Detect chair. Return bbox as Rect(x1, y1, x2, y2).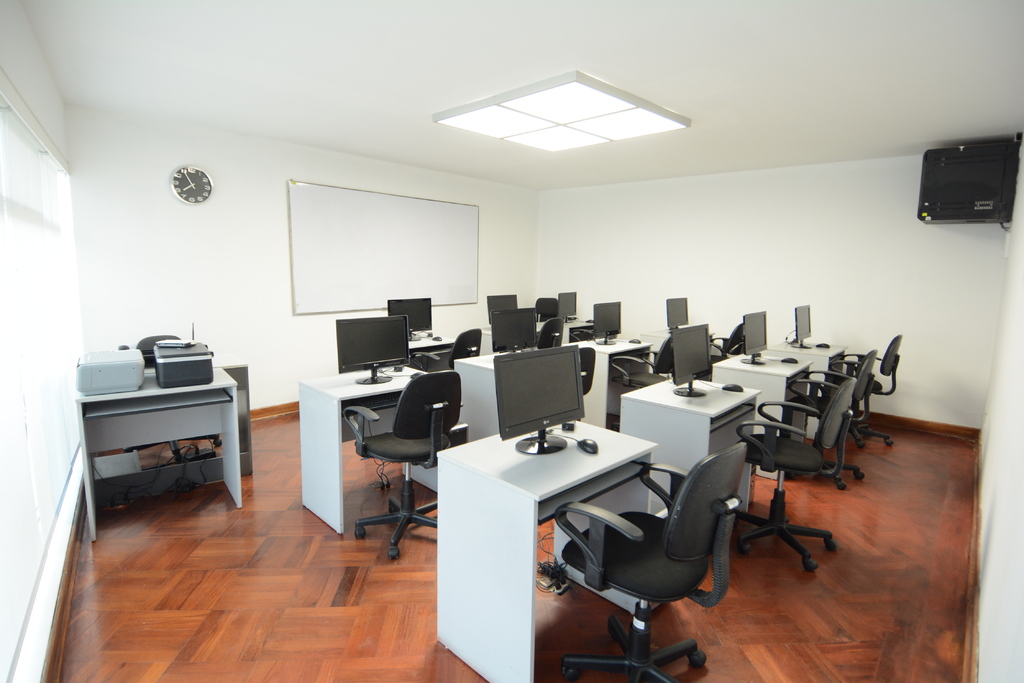
Rect(413, 327, 486, 368).
